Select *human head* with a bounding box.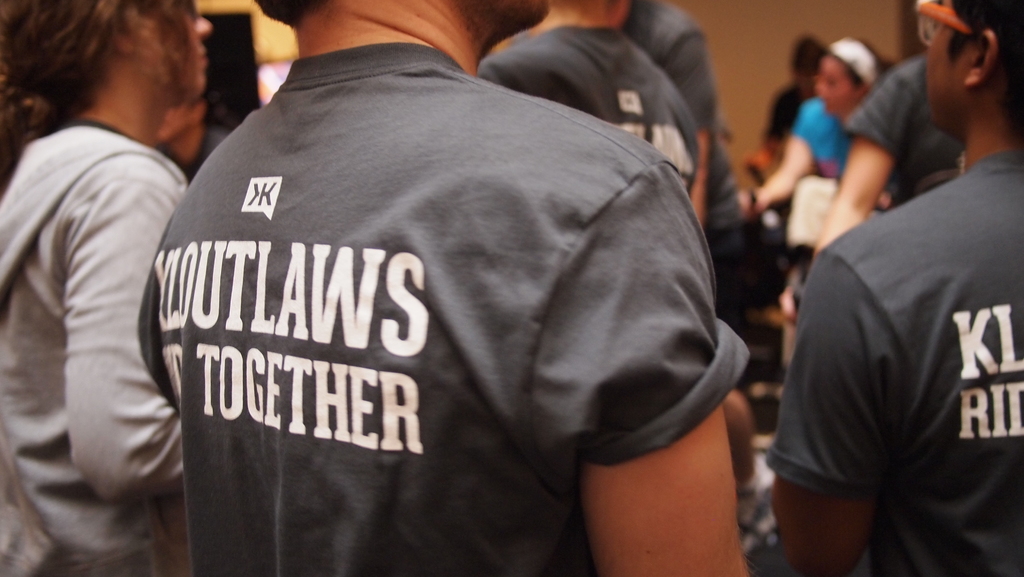
rect(155, 96, 209, 147).
